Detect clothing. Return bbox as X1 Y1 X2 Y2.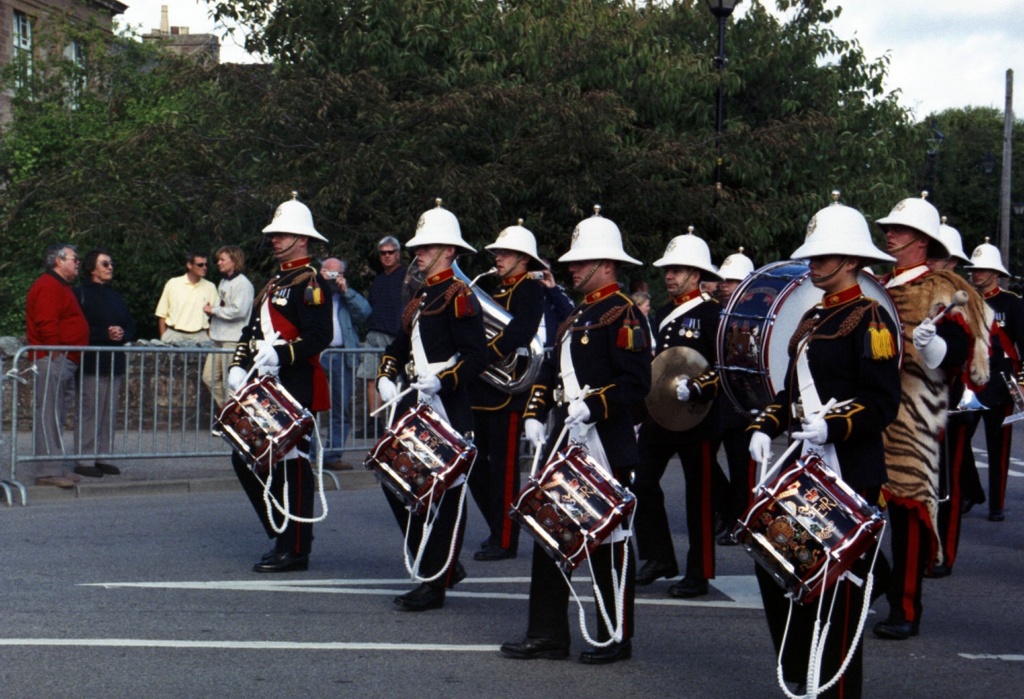
201 274 246 397.
